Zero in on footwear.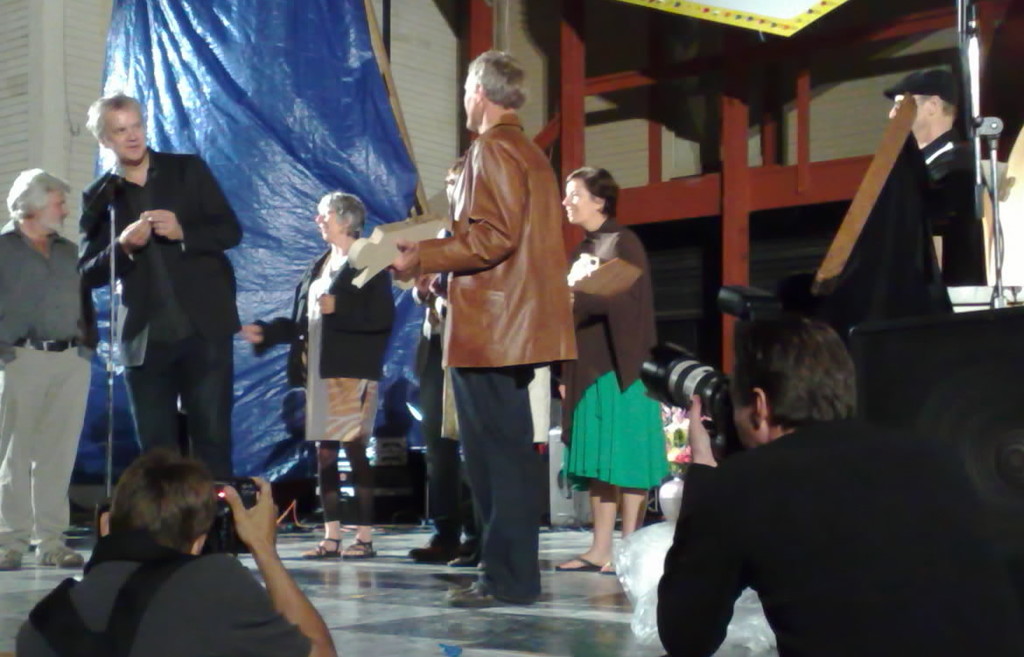
Zeroed in: detection(297, 531, 340, 559).
